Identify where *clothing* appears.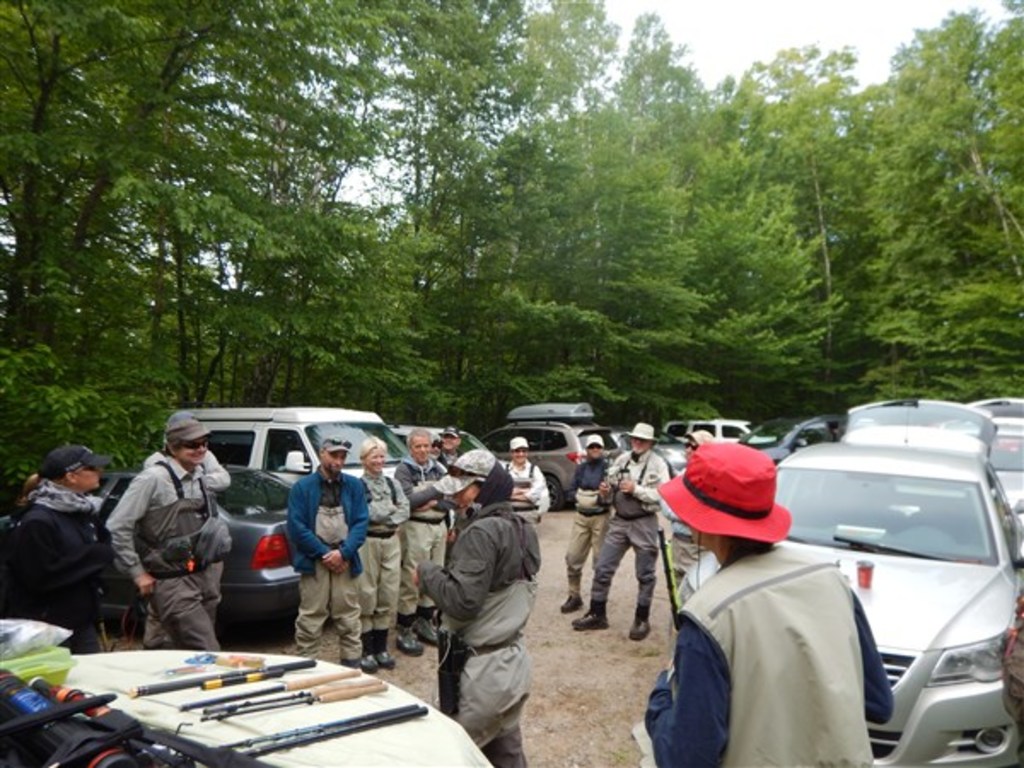
Appears at x1=561, y1=445, x2=614, y2=597.
